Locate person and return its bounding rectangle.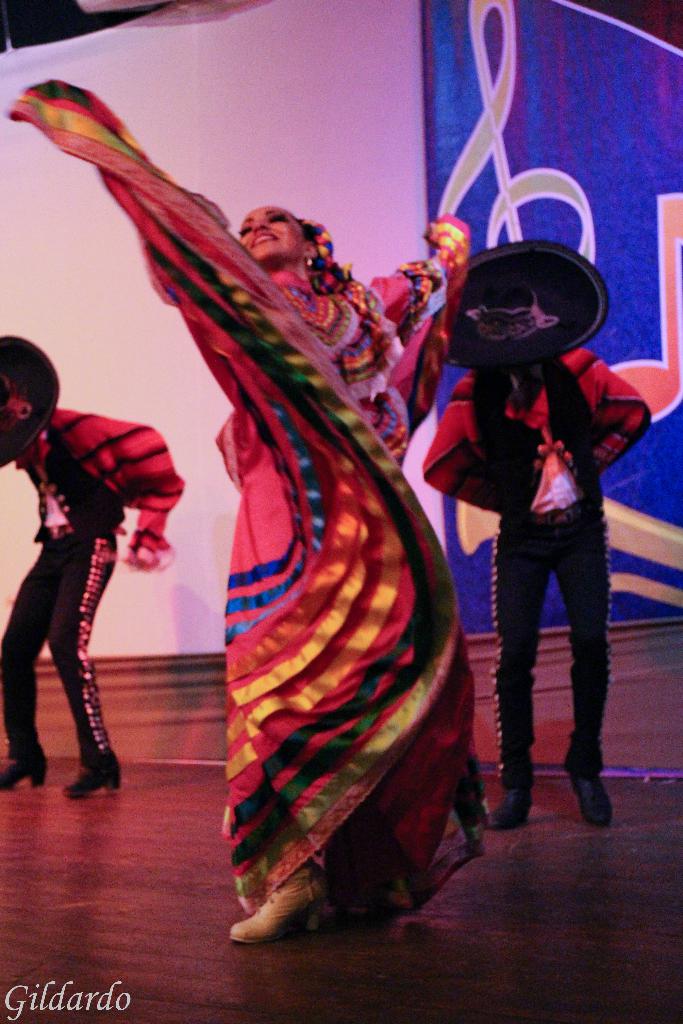
rect(0, 332, 183, 797).
